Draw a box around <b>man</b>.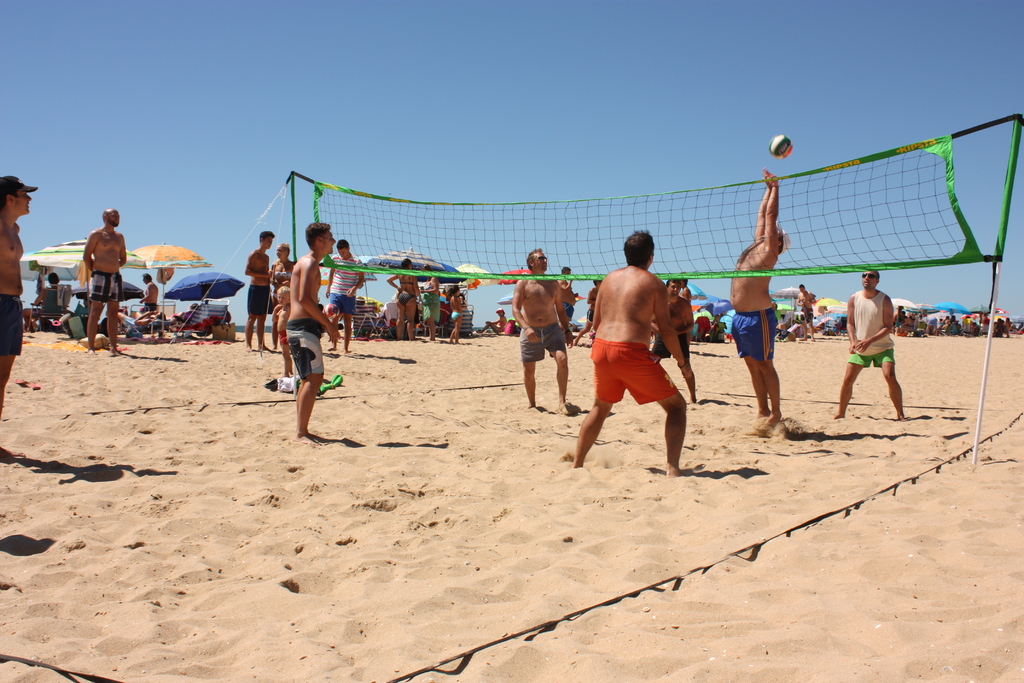
834,267,908,420.
